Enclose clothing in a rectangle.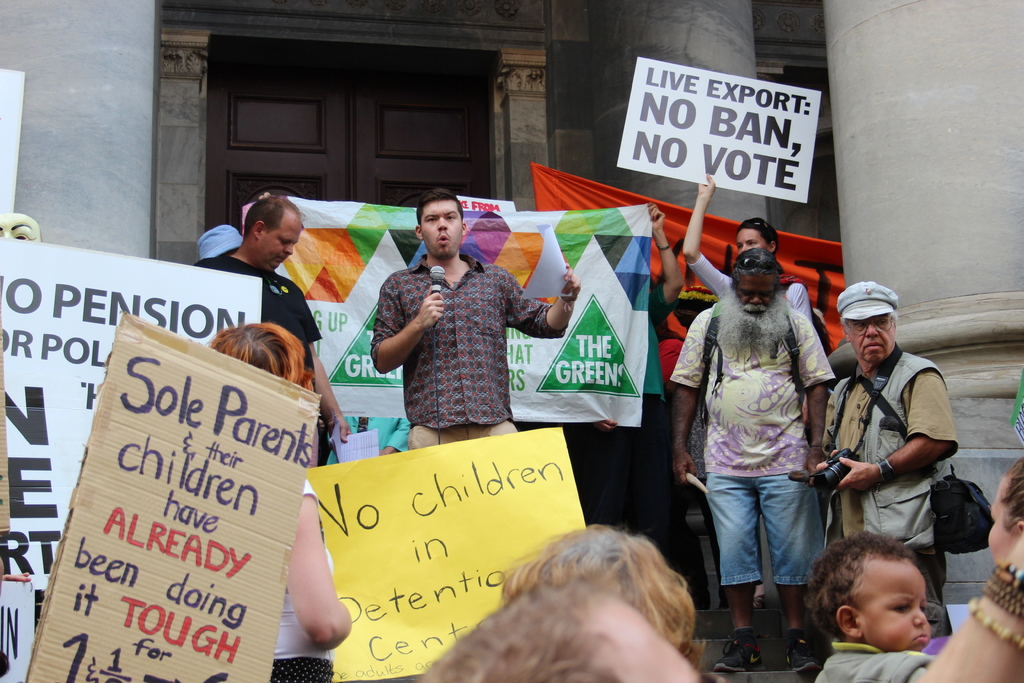
rect(379, 247, 547, 444).
